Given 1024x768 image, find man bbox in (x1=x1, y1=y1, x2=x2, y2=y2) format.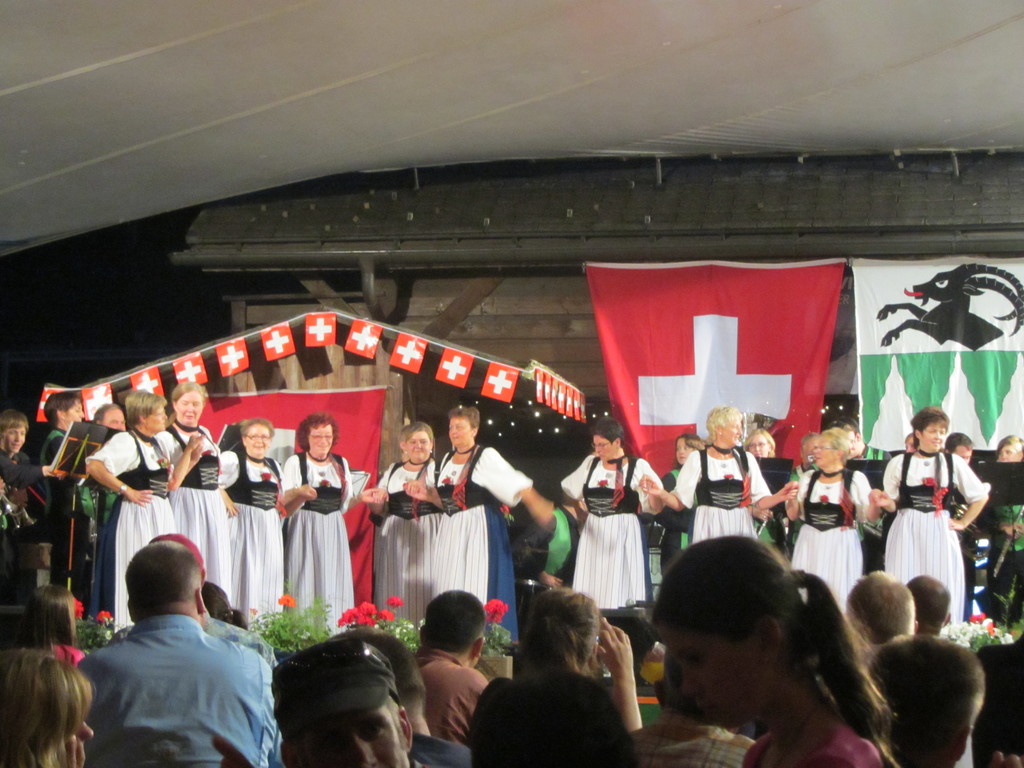
(x1=844, y1=569, x2=920, y2=654).
